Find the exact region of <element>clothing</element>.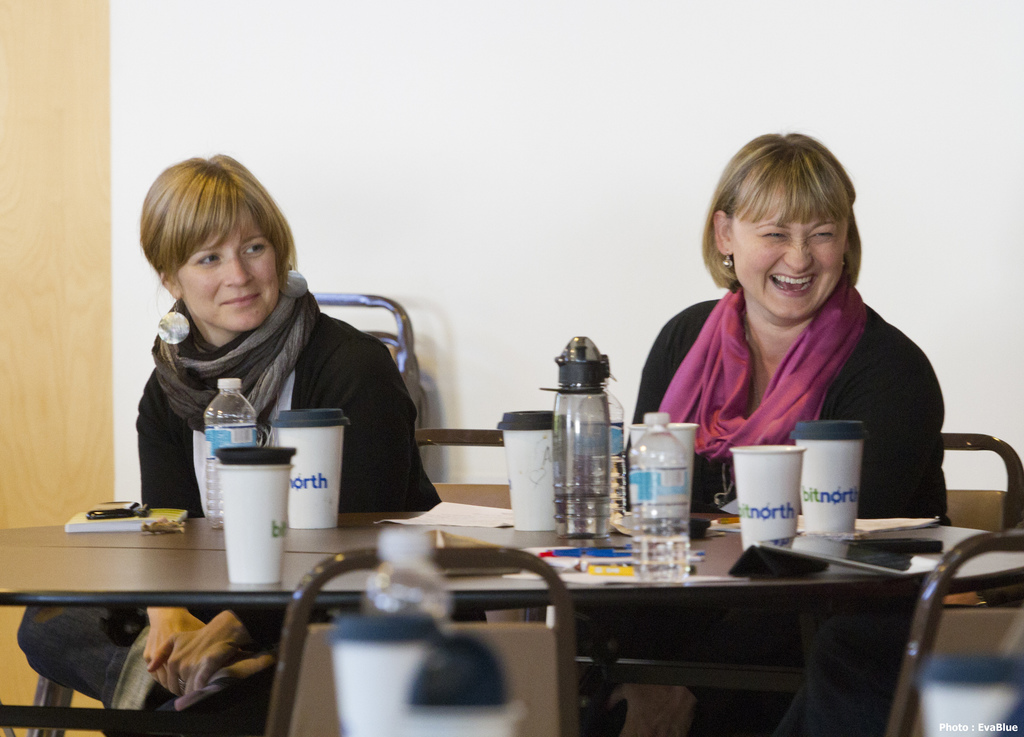
Exact region: (25, 283, 445, 735).
